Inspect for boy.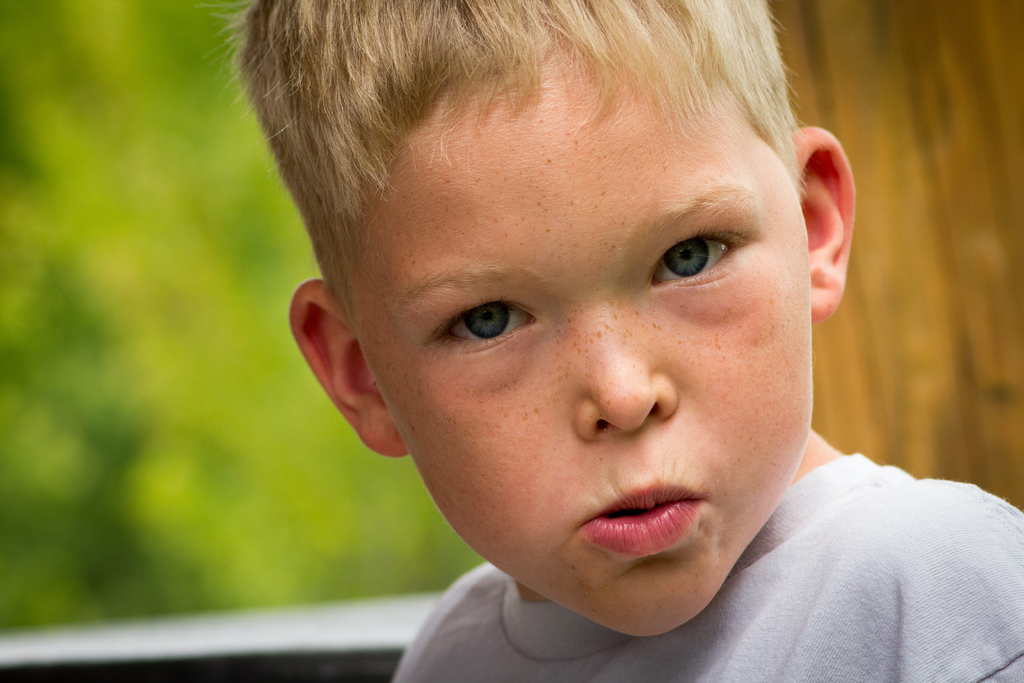
Inspection: BBox(206, 0, 1023, 682).
